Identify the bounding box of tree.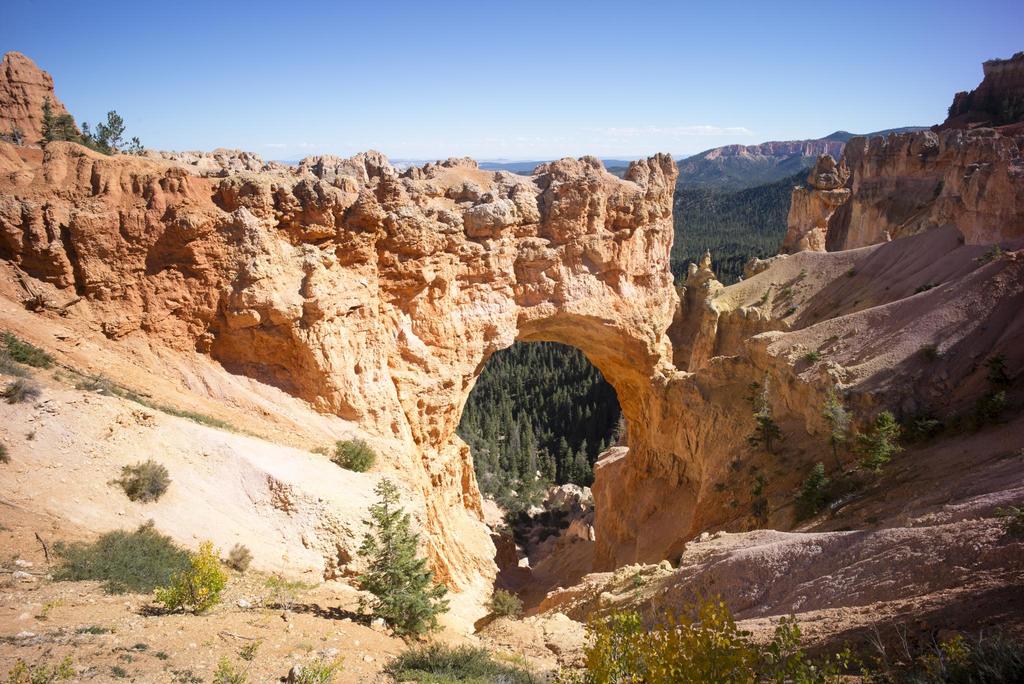
box=[755, 379, 782, 456].
